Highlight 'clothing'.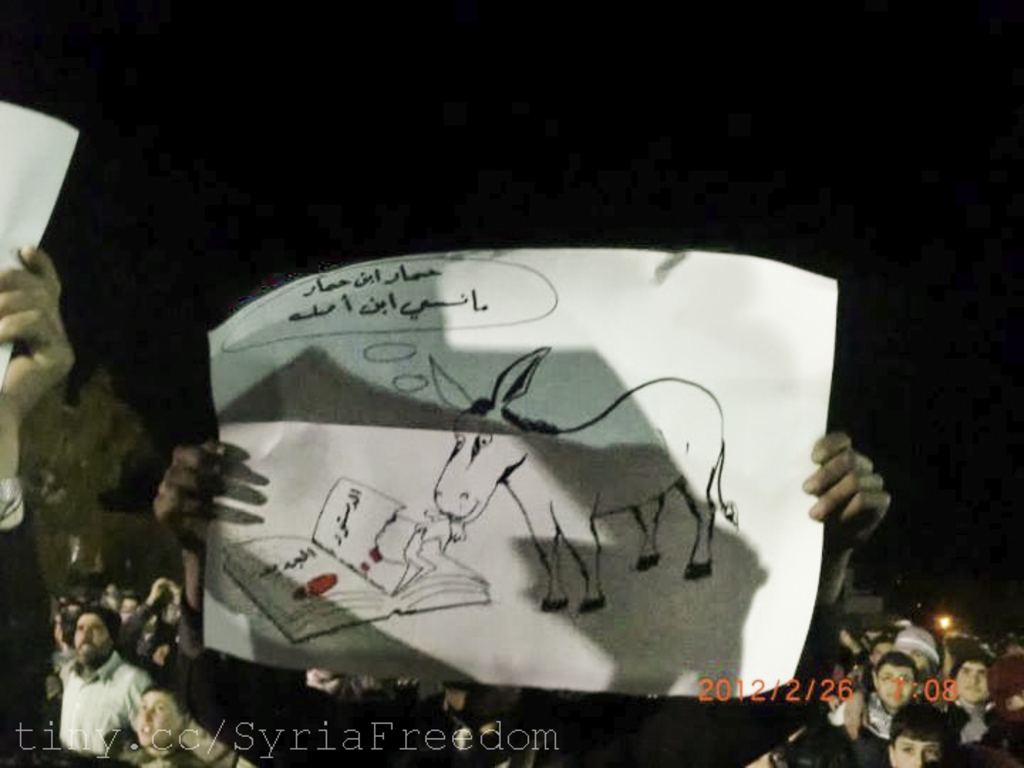
Highlighted region: {"x1": 964, "y1": 711, "x2": 1023, "y2": 767}.
